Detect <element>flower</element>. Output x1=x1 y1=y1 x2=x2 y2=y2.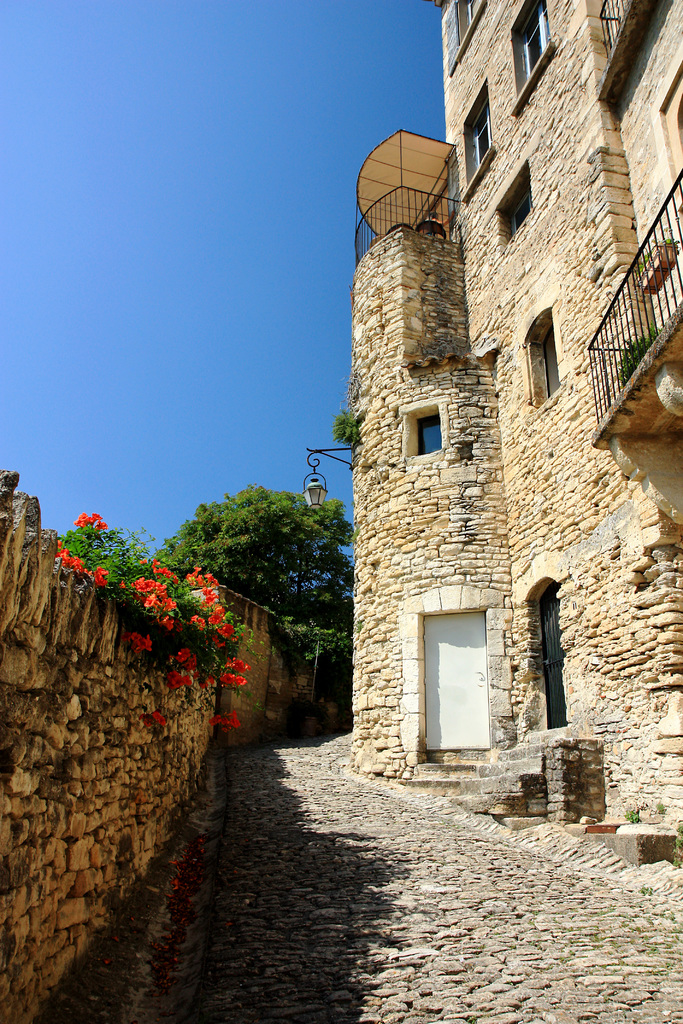
x1=207 y1=705 x2=242 y2=729.
